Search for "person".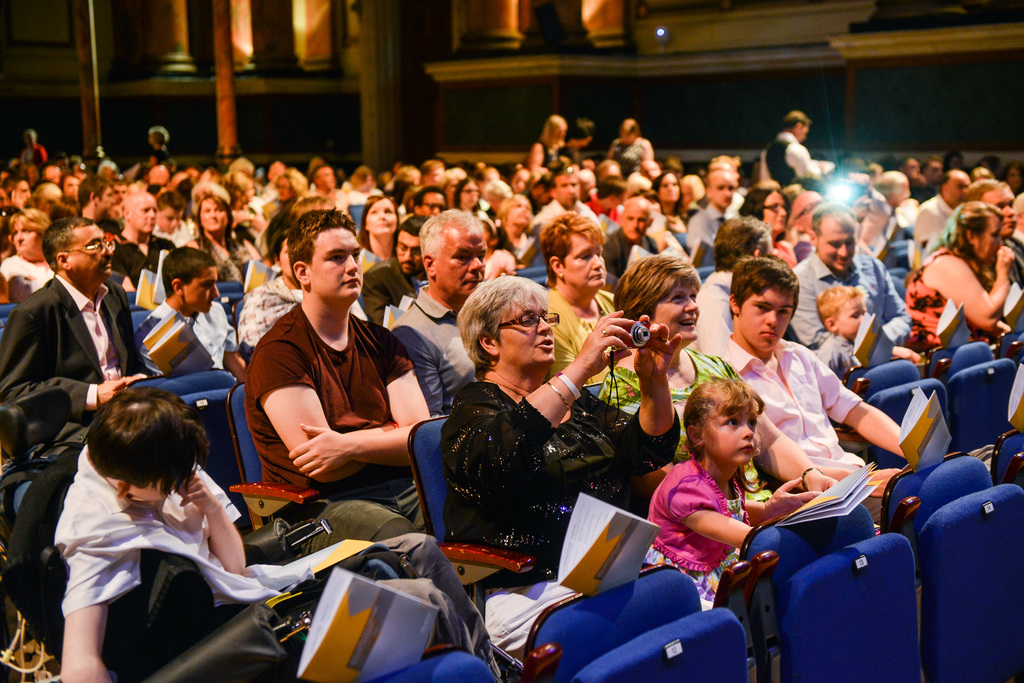
Found at [476,167,496,187].
